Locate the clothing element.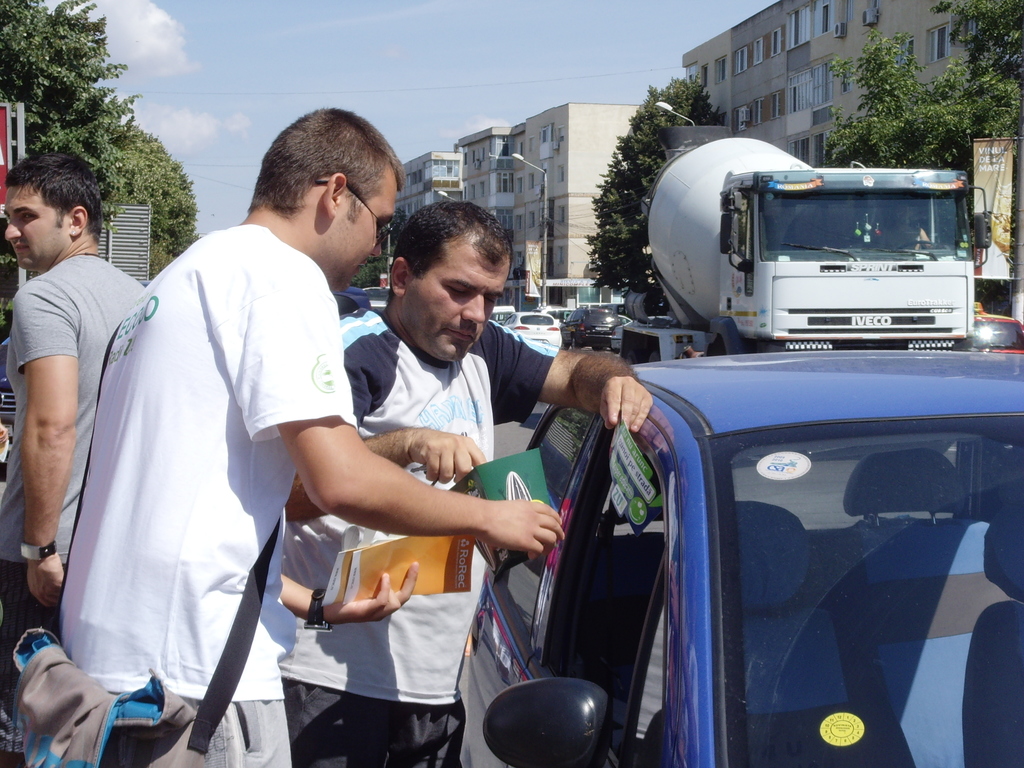
Element bbox: <region>0, 252, 149, 755</region>.
